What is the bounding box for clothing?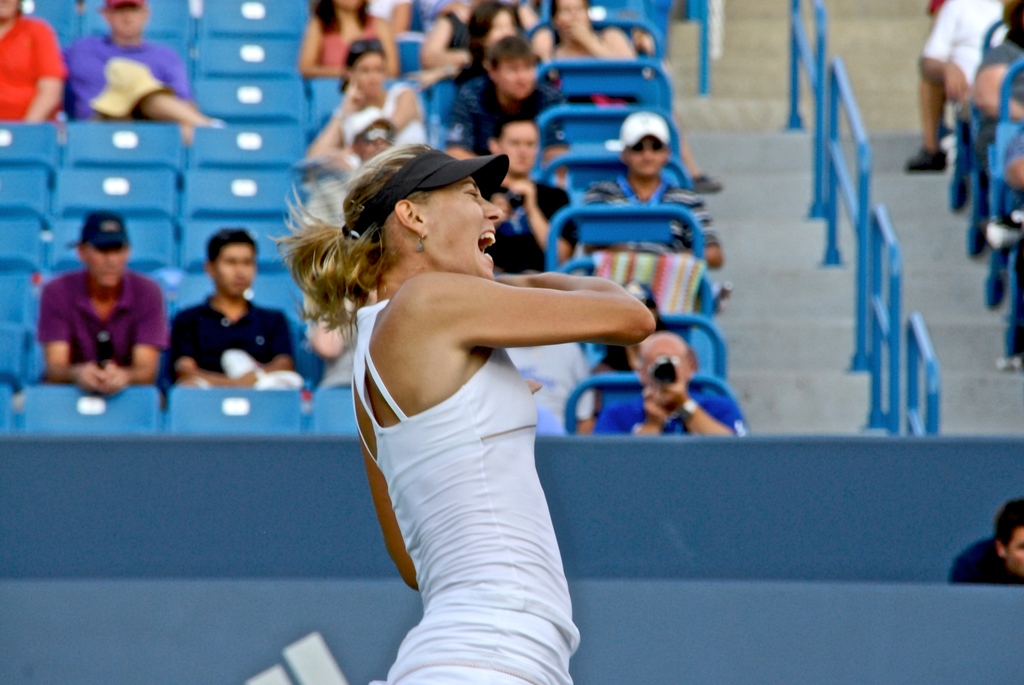
Rect(594, 384, 758, 434).
